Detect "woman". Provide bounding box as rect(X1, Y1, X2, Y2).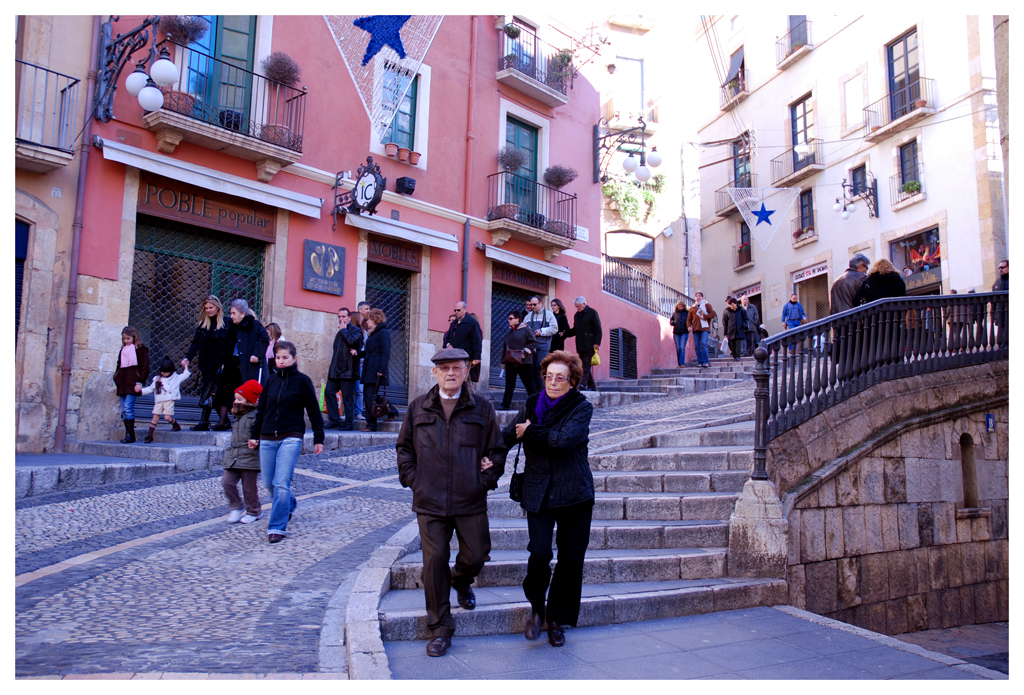
rect(722, 300, 743, 355).
